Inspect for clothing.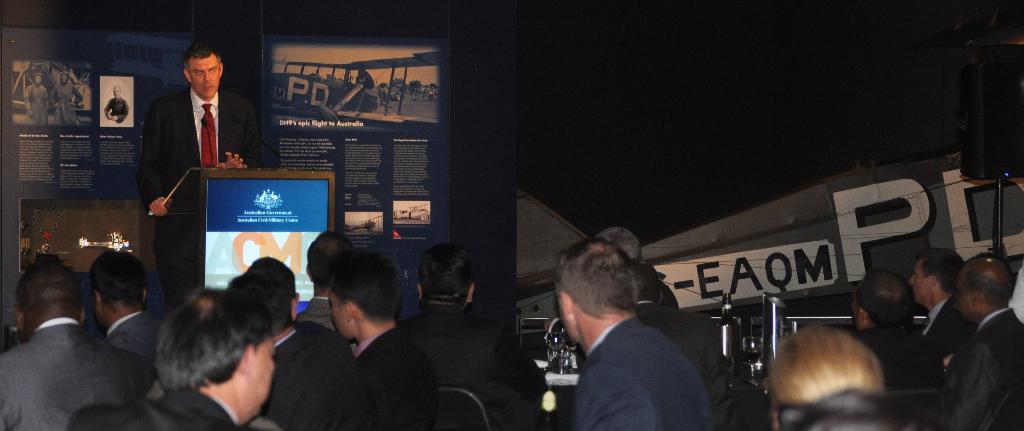
Inspection: {"x1": 138, "y1": 77, "x2": 265, "y2": 295}.
